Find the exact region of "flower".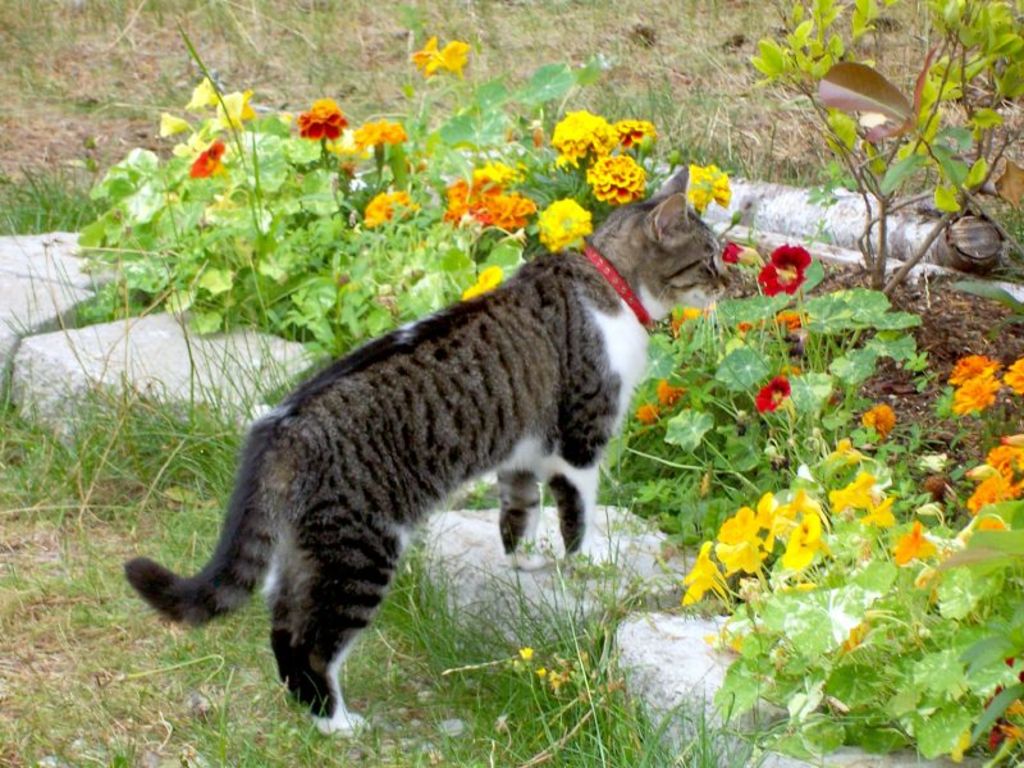
Exact region: box=[719, 241, 765, 270].
